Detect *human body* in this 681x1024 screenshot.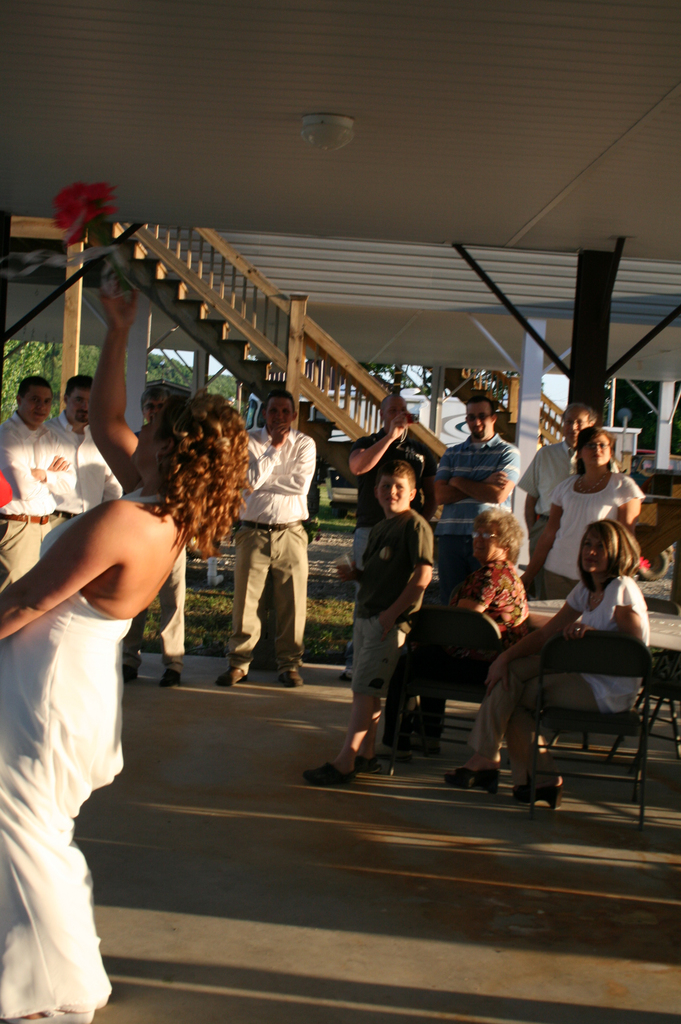
Detection: bbox=[435, 435, 518, 573].
